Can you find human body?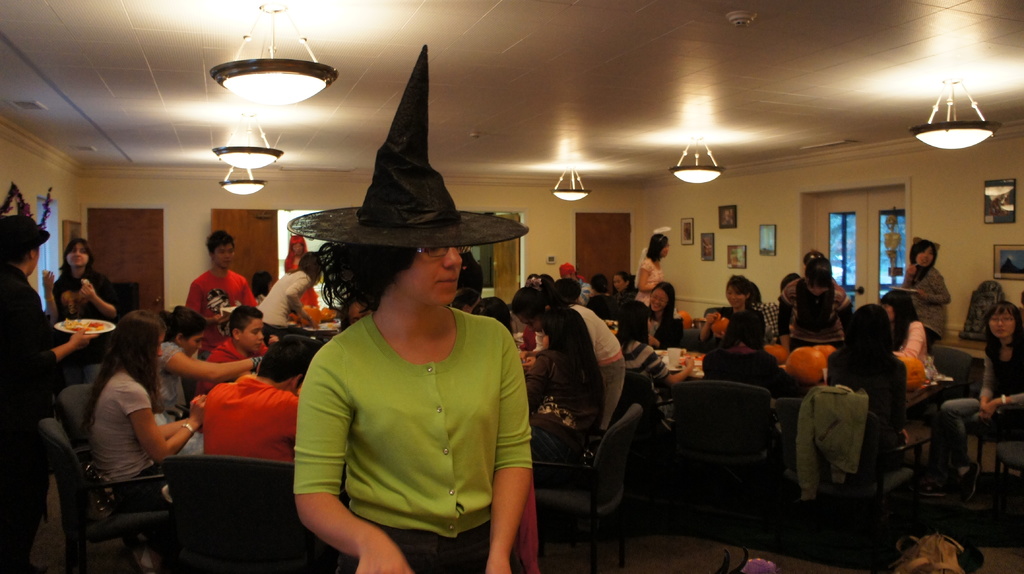
Yes, bounding box: box=[51, 268, 116, 323].
